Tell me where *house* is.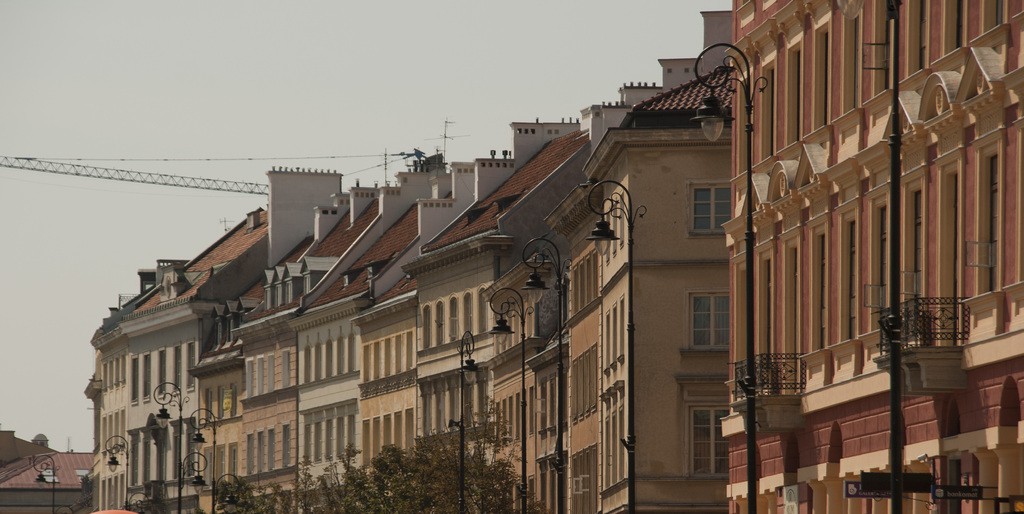
*house* is at Rect(179, 160, 337, 510).
